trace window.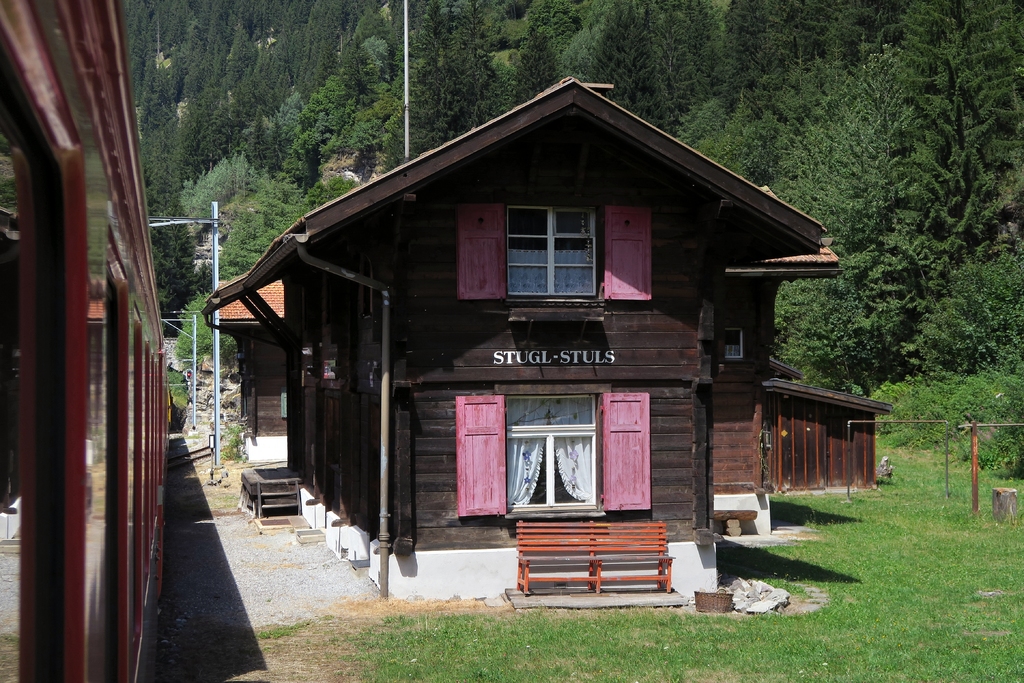
Traced to bbox(456, 401, 652, 512).
